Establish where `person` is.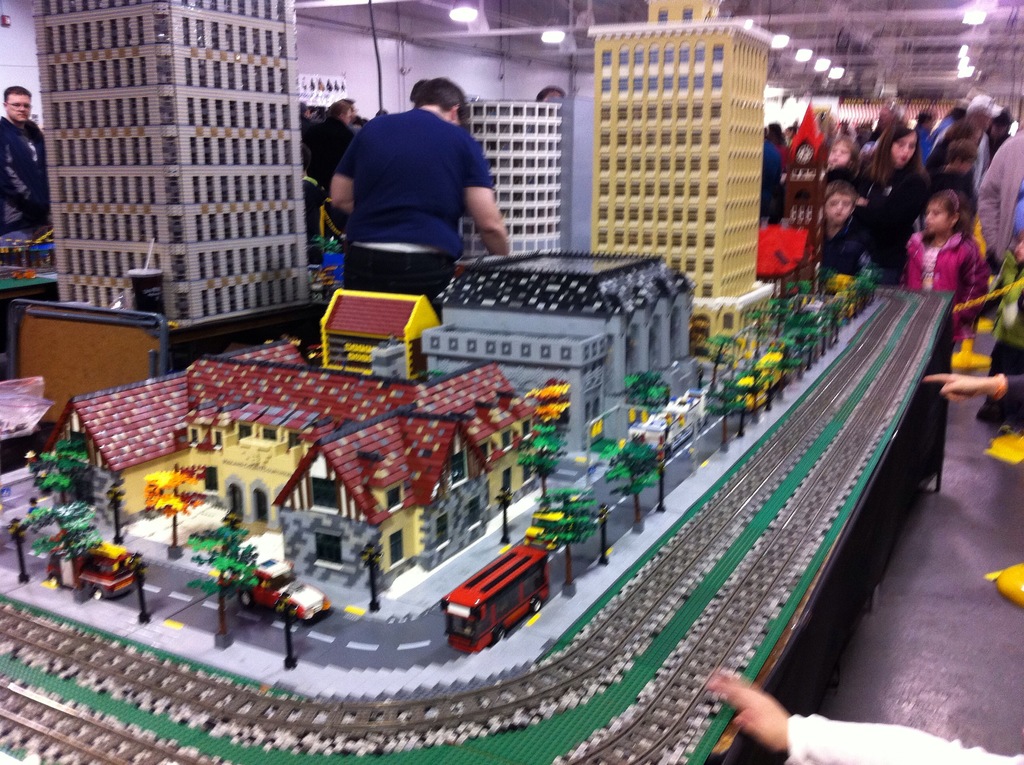
Established at [704, 672, 1023, 764].
